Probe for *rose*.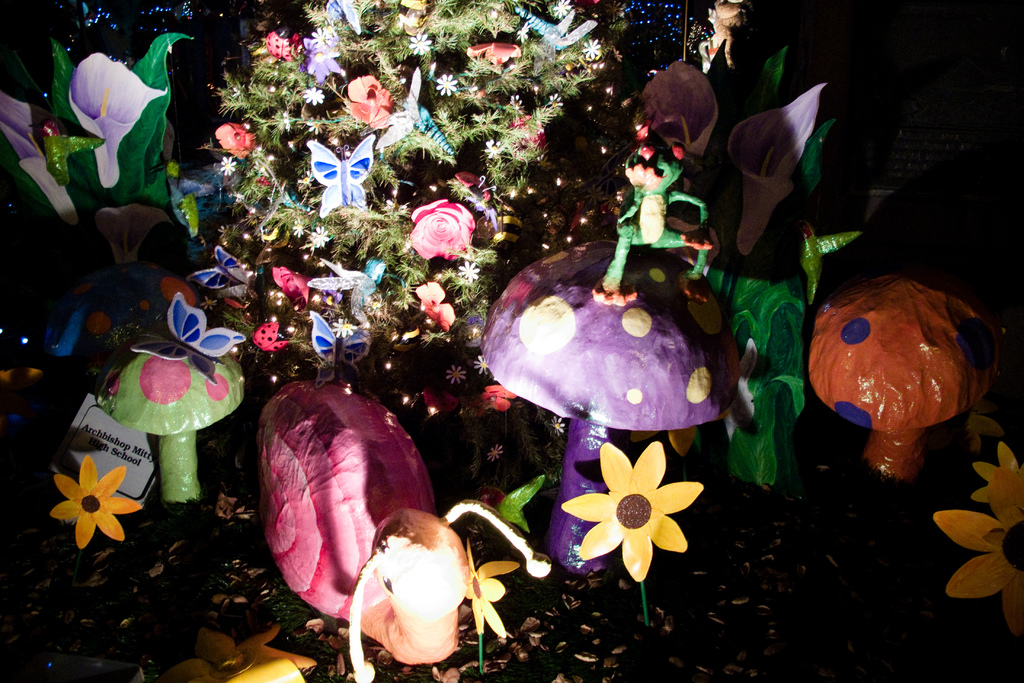
Probe result: [214,123,261,158].
